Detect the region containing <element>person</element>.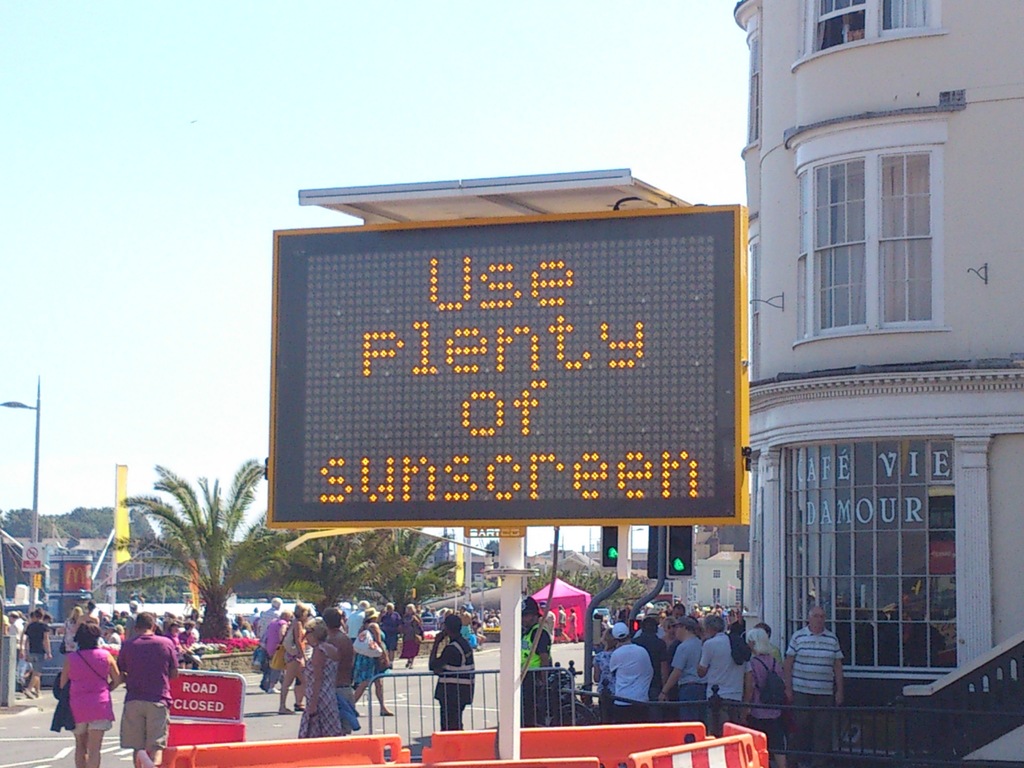
(285,625,333,744).
